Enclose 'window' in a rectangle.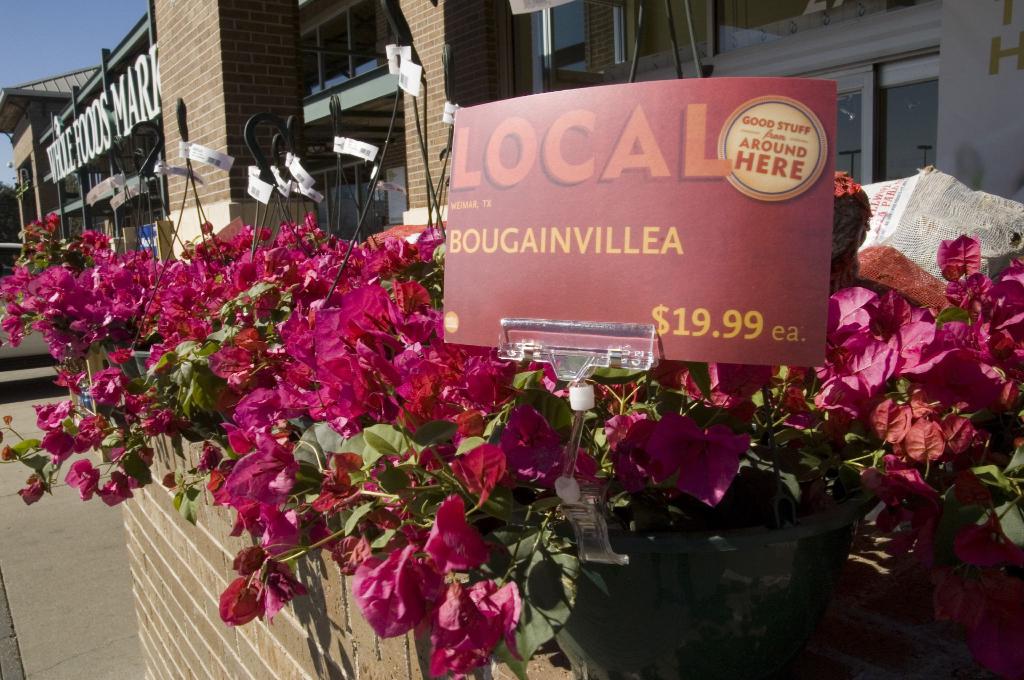
left=291, top=0, right=932, bottom=251.
